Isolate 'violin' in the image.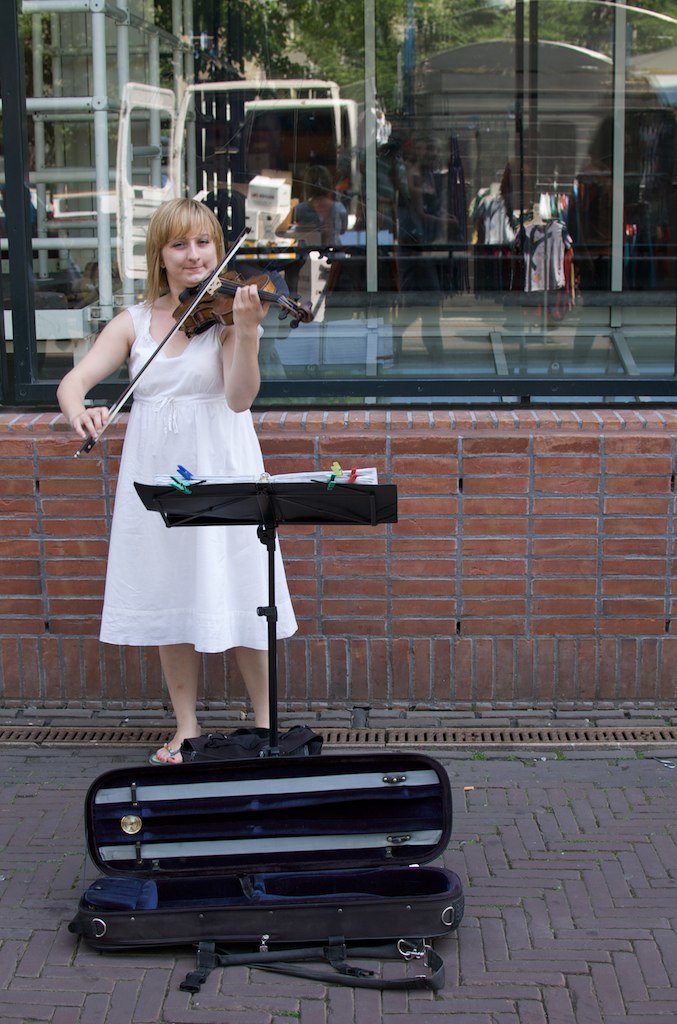
Isolated region: (73,191,324,463).
